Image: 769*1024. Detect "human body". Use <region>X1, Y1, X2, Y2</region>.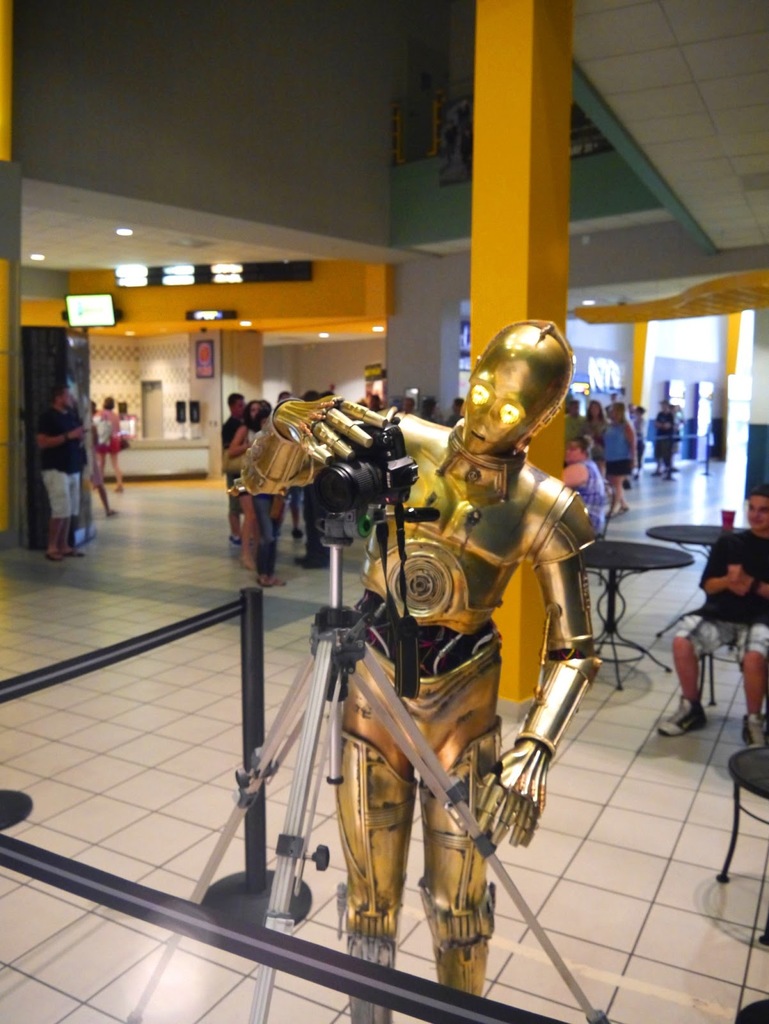
<region>654, 403, 683, 490</region>.
